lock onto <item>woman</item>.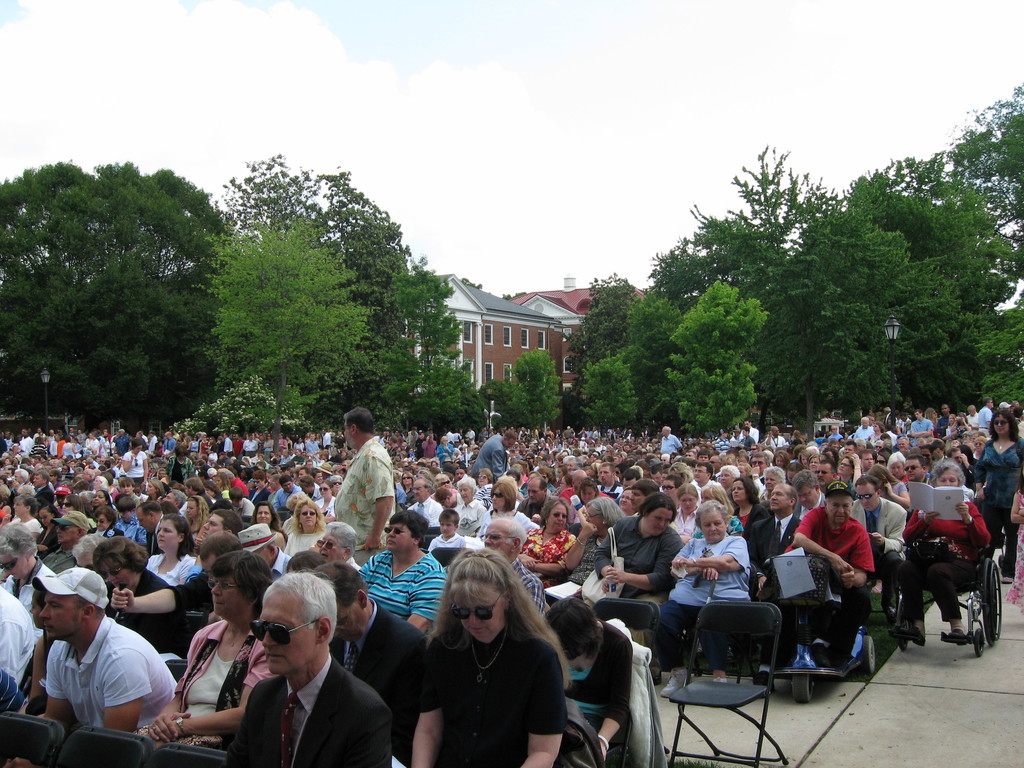
Locked: 285,500,330,554.
